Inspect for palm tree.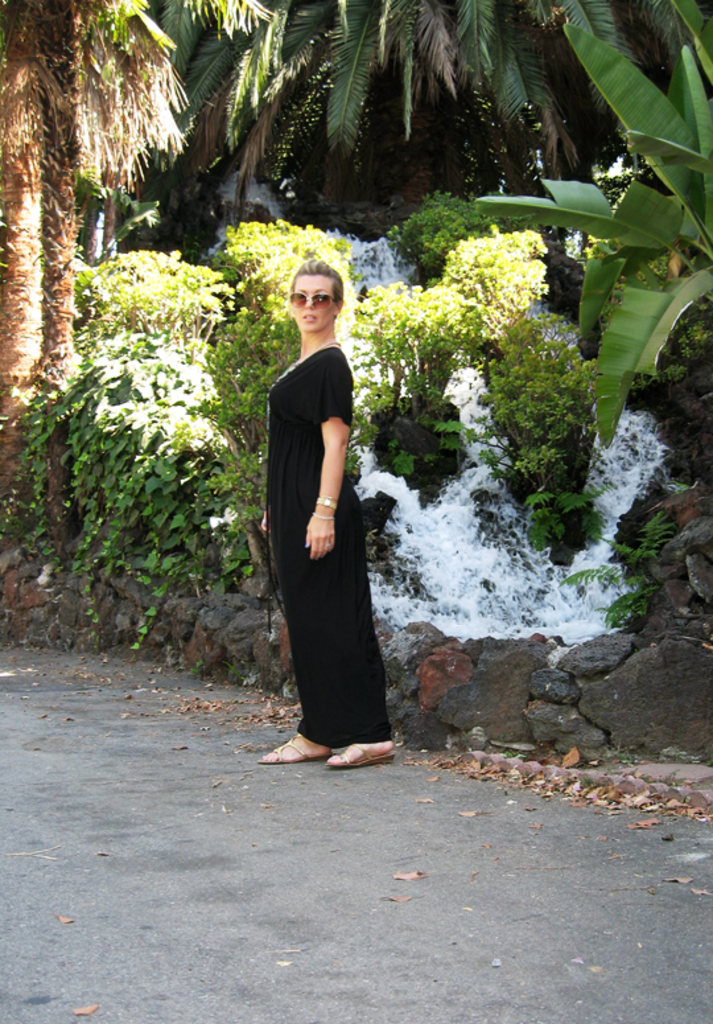
Inspection: <bbox>0, 0, 268, 490</bbox>.
